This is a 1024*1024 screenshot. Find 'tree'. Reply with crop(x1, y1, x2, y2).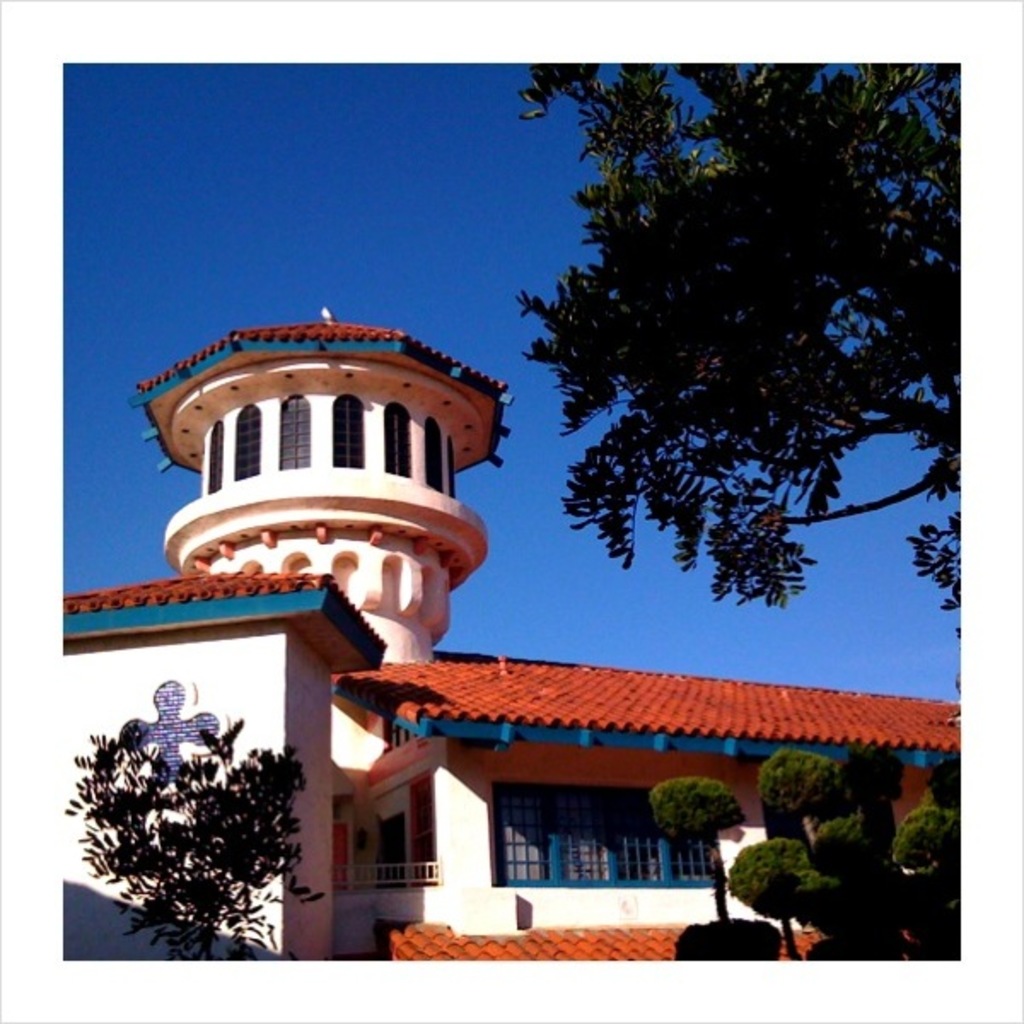
crop(67, 722, 328, 964).
